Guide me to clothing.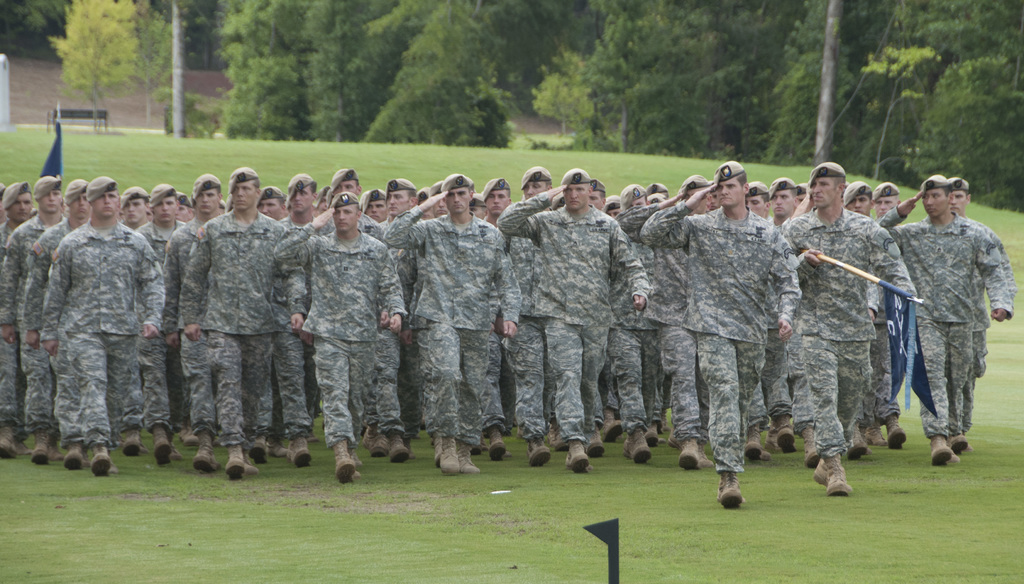
Guidance: 606/225/664/429.
